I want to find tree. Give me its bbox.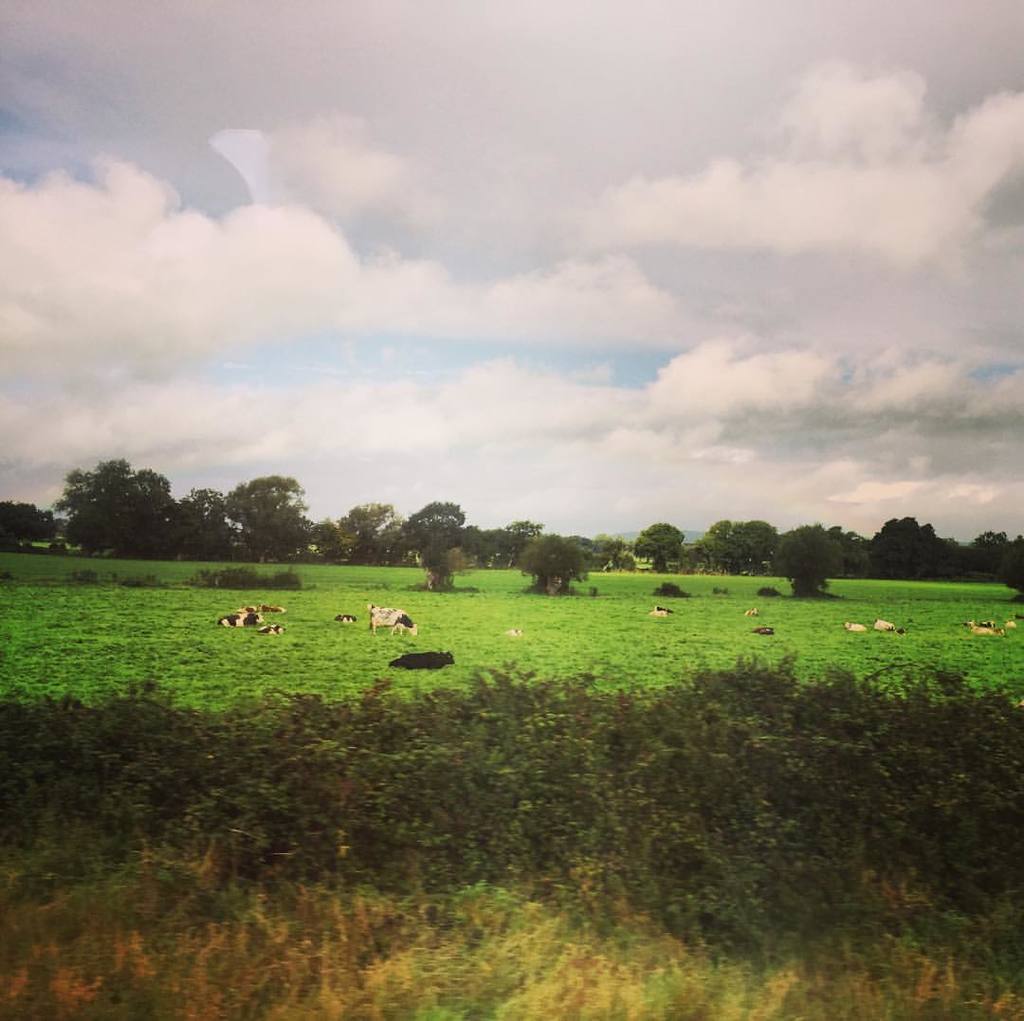
crop(1014, 536, 1023, 587).
